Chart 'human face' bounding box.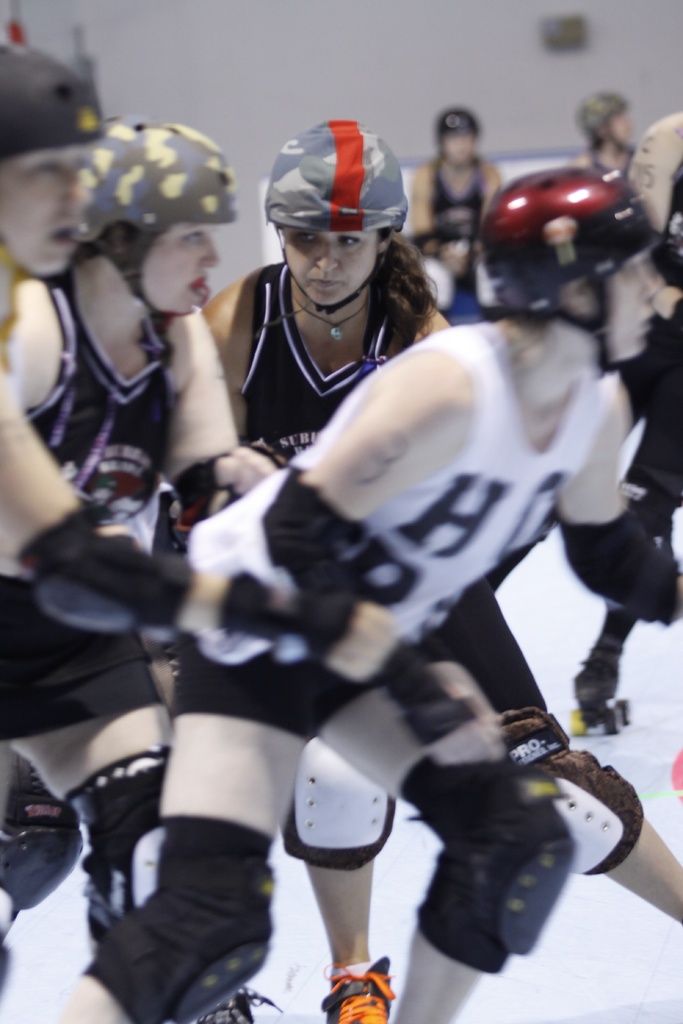
Charted: {"left": 283, "top": 227, "right": 370, "bottom": 305}.
